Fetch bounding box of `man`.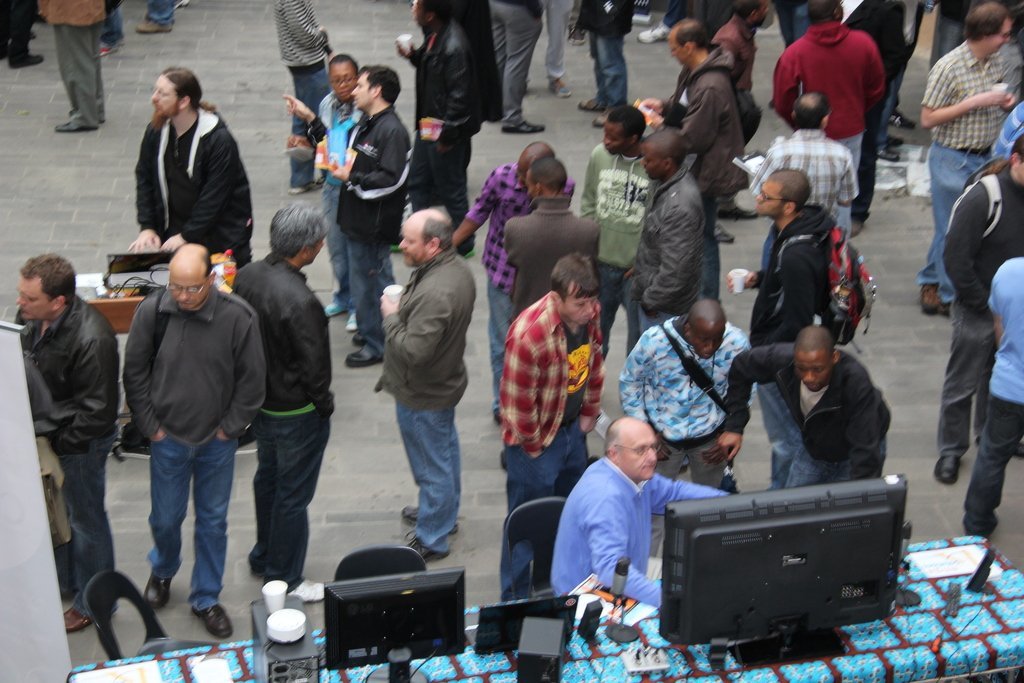
Bbox: <region>931, 147, 1023, 493</region>.
